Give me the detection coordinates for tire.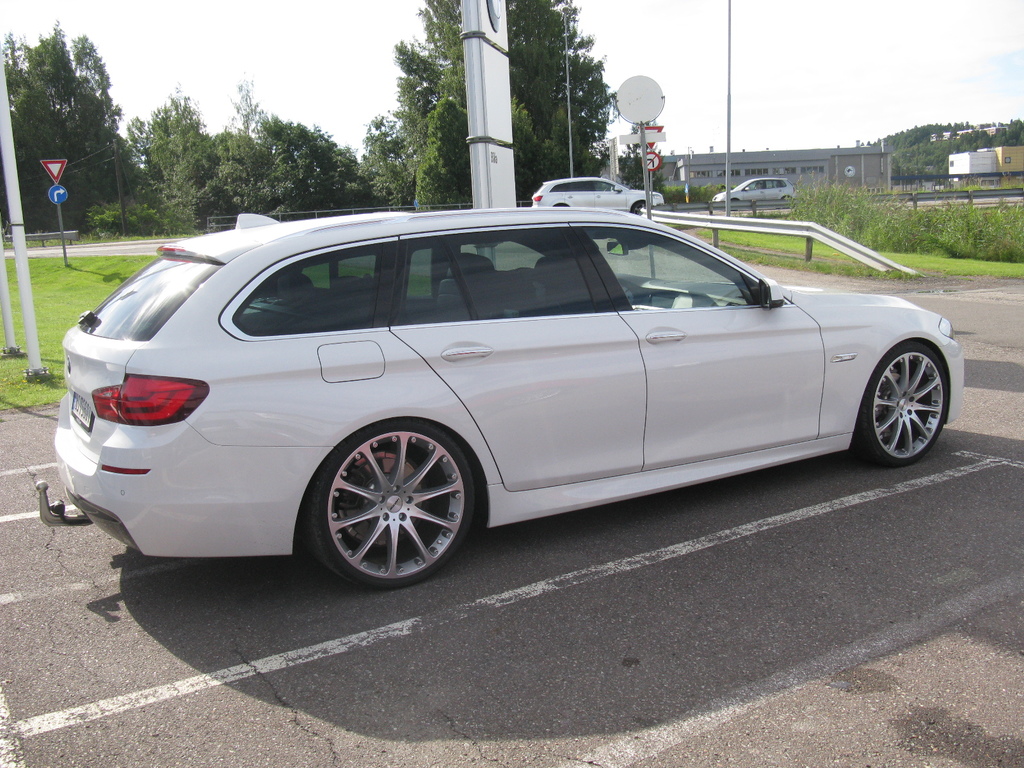
Rect(851, 339, 947, 467).
